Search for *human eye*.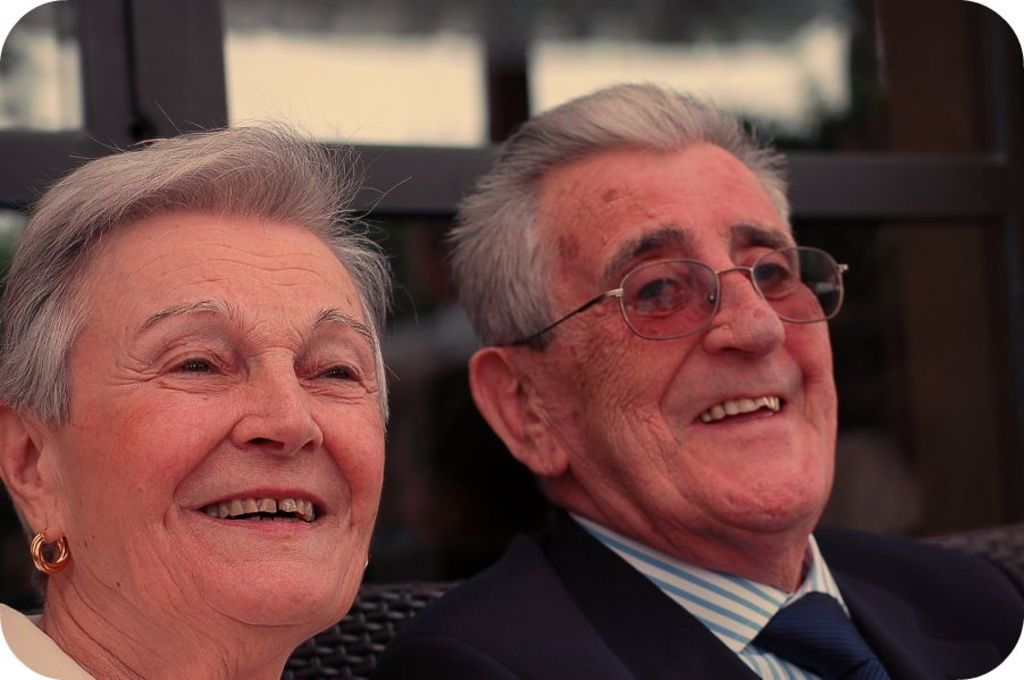
Found at [x1=739, y1=243, x2=799, y2=300].
